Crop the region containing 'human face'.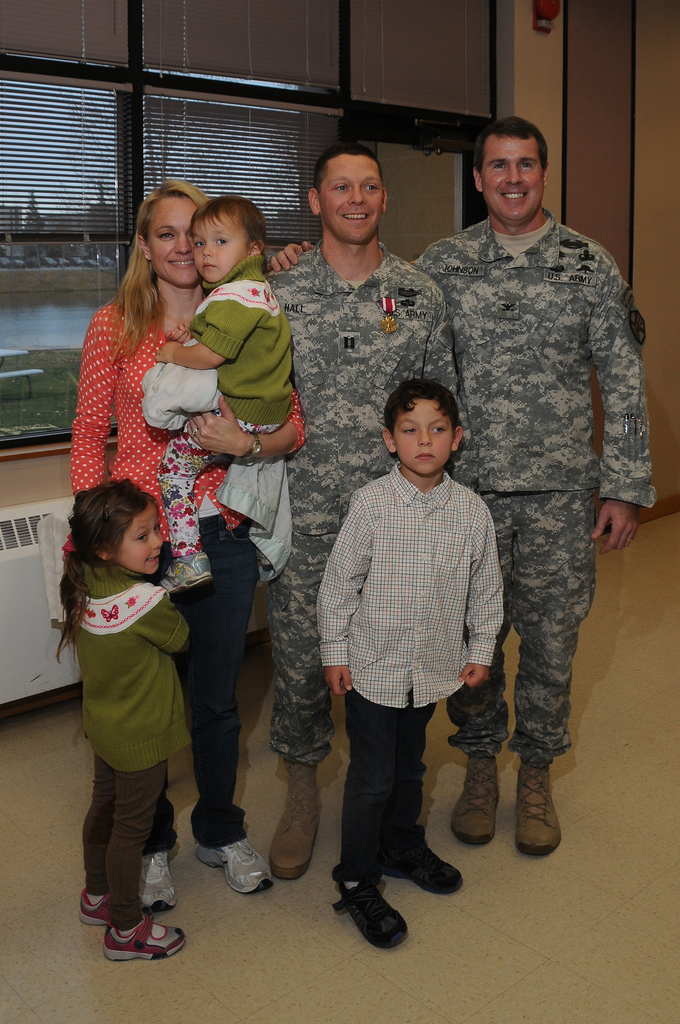
Crop region: left=391, top=397, right=453, bottom=476.
